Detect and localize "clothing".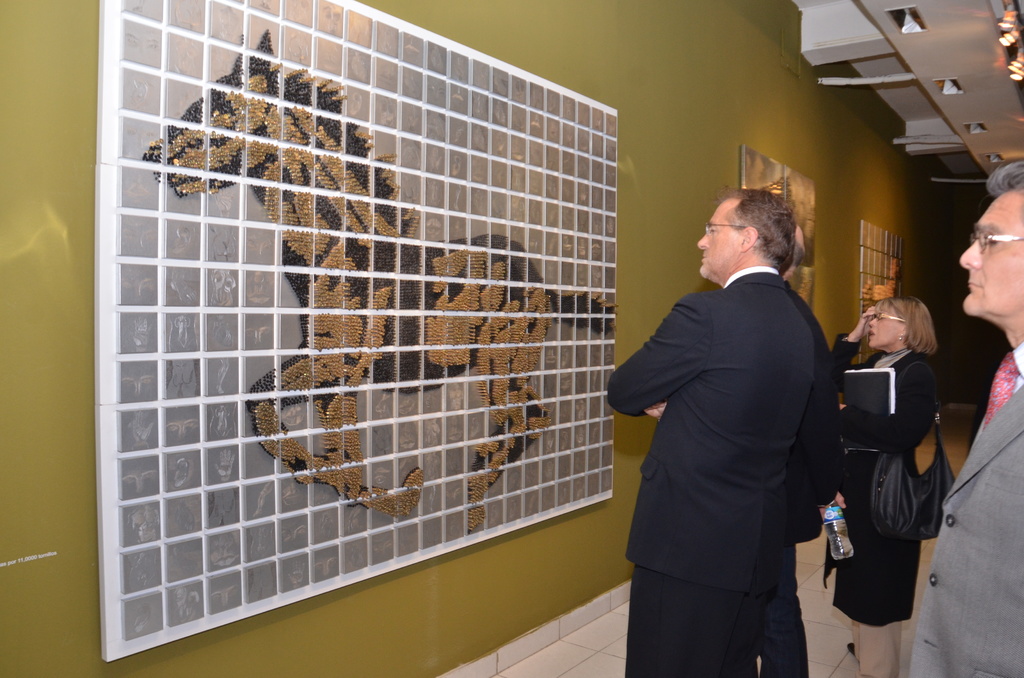
Localized at x1=607, y1=225, x2=852, y2=669.
